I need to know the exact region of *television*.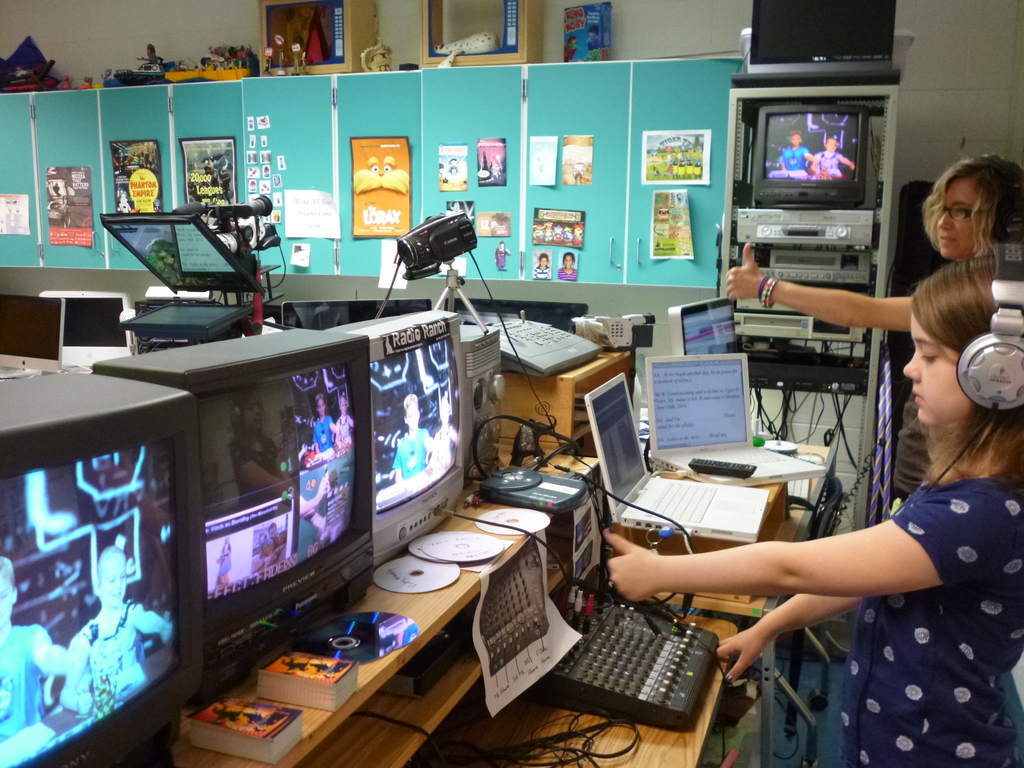
Region: x1=758, y1=99, x2=877, y2=200.
